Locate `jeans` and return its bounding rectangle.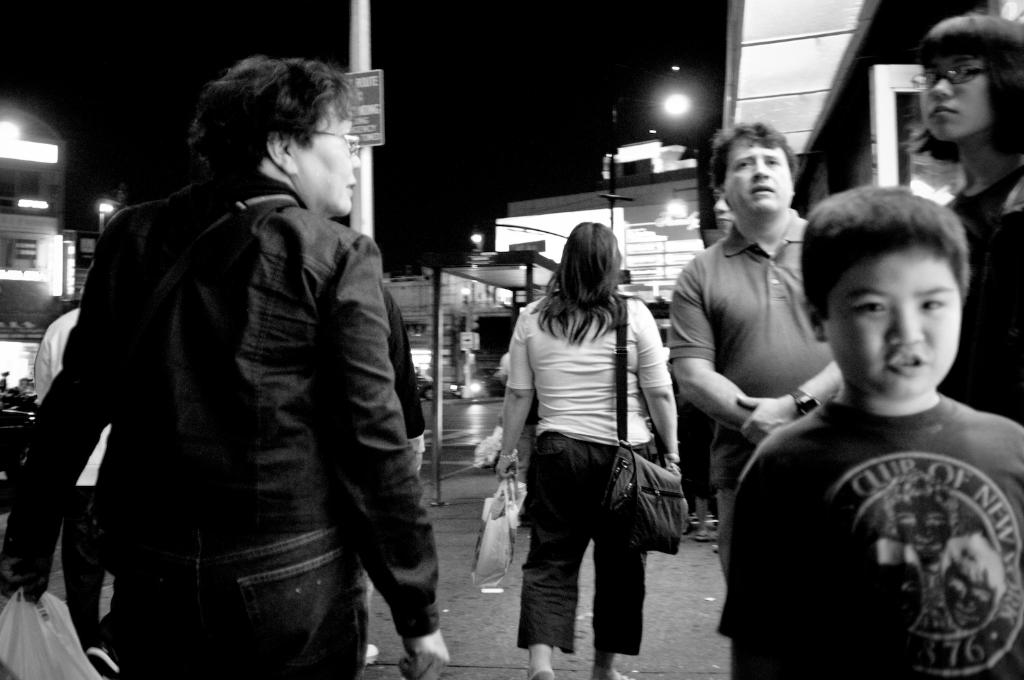
107, 506, 388, 679.
